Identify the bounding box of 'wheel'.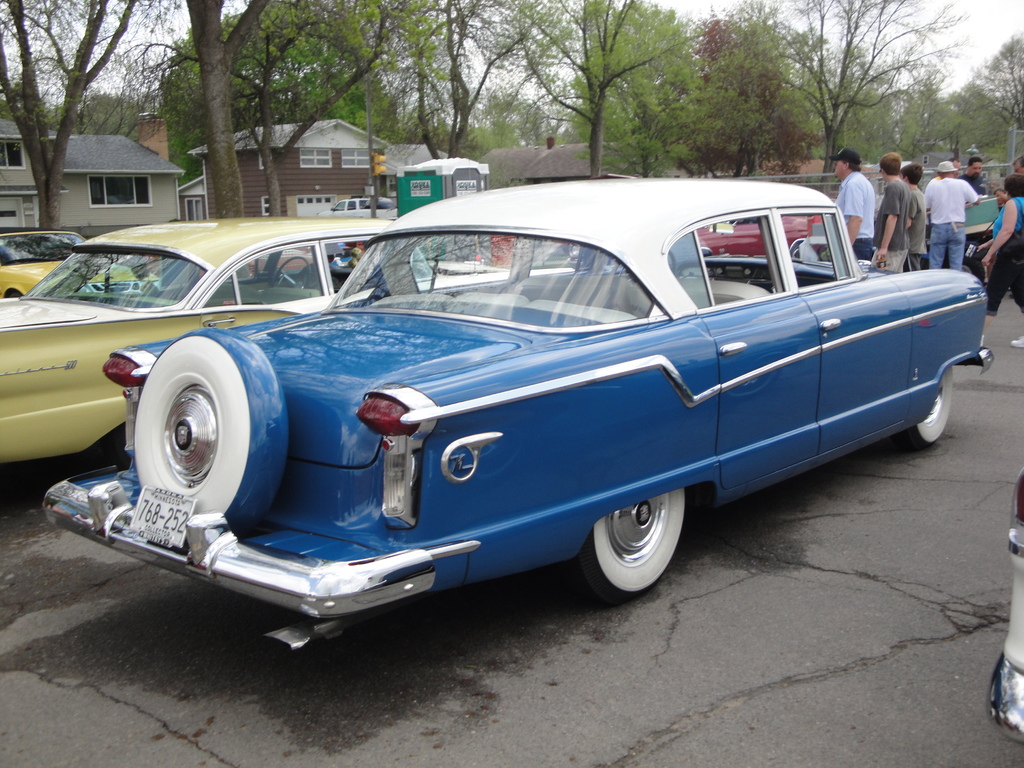
select_region(133, 325, 291, 536).
